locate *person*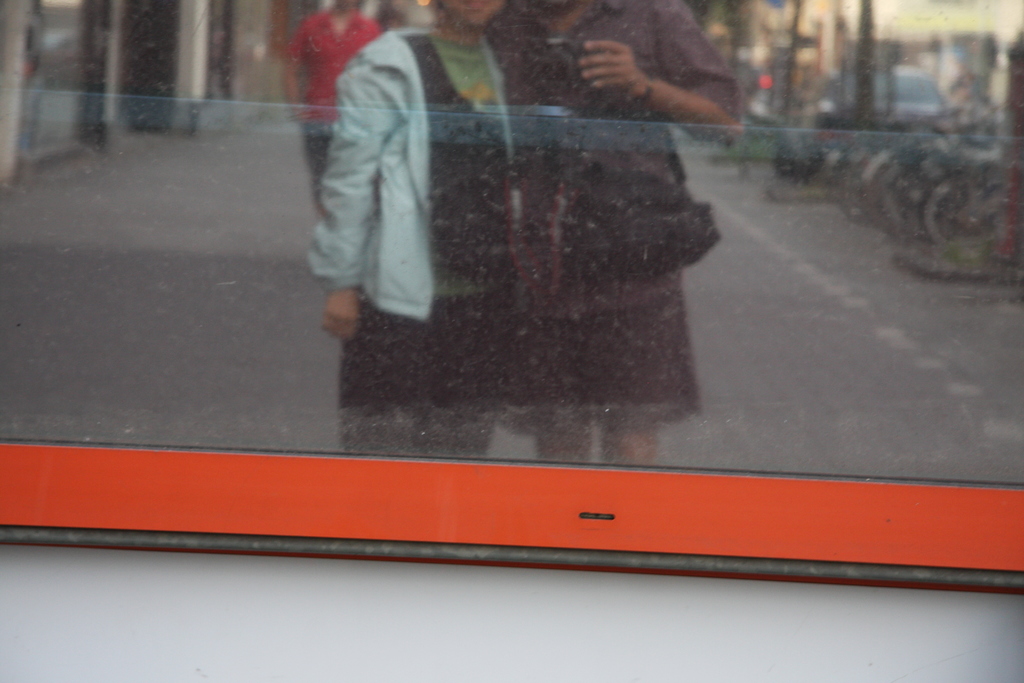
(left=501, top=0, right=740, bottom=458)
